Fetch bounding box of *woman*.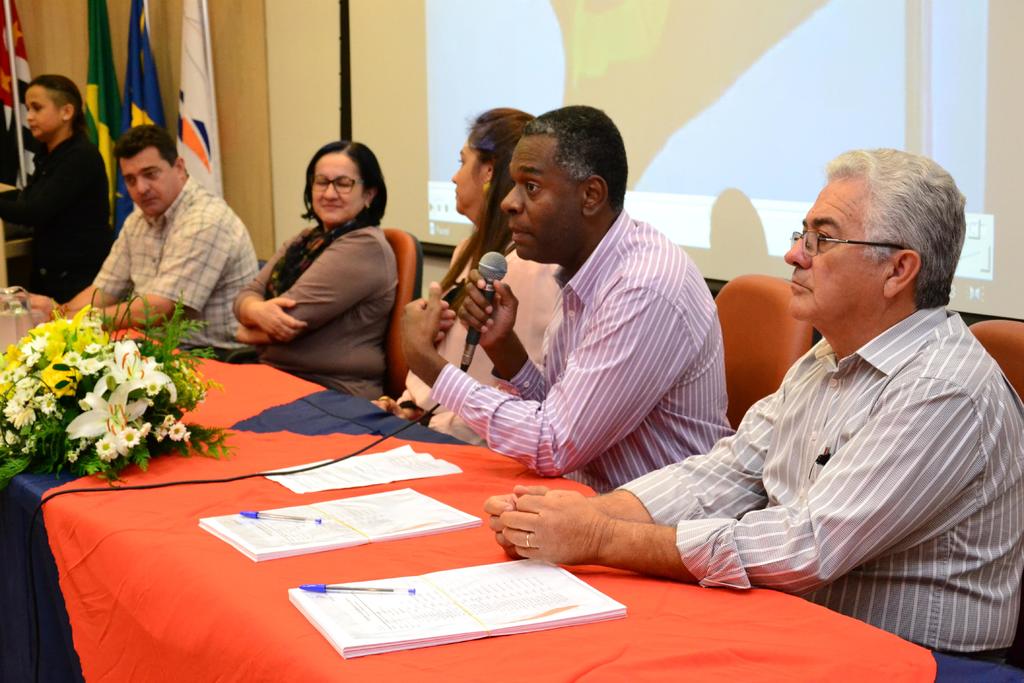
Bbox: (left=369, top=107, right=560, bottom=448).
